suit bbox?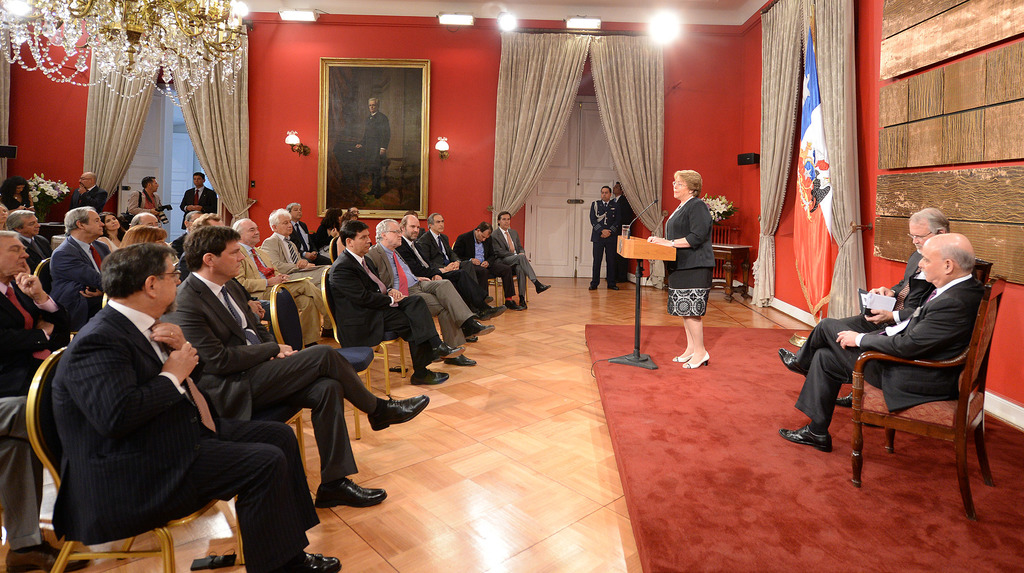
{"x1": 175, "y1": 181, "x2": 213, "y2": 223}
